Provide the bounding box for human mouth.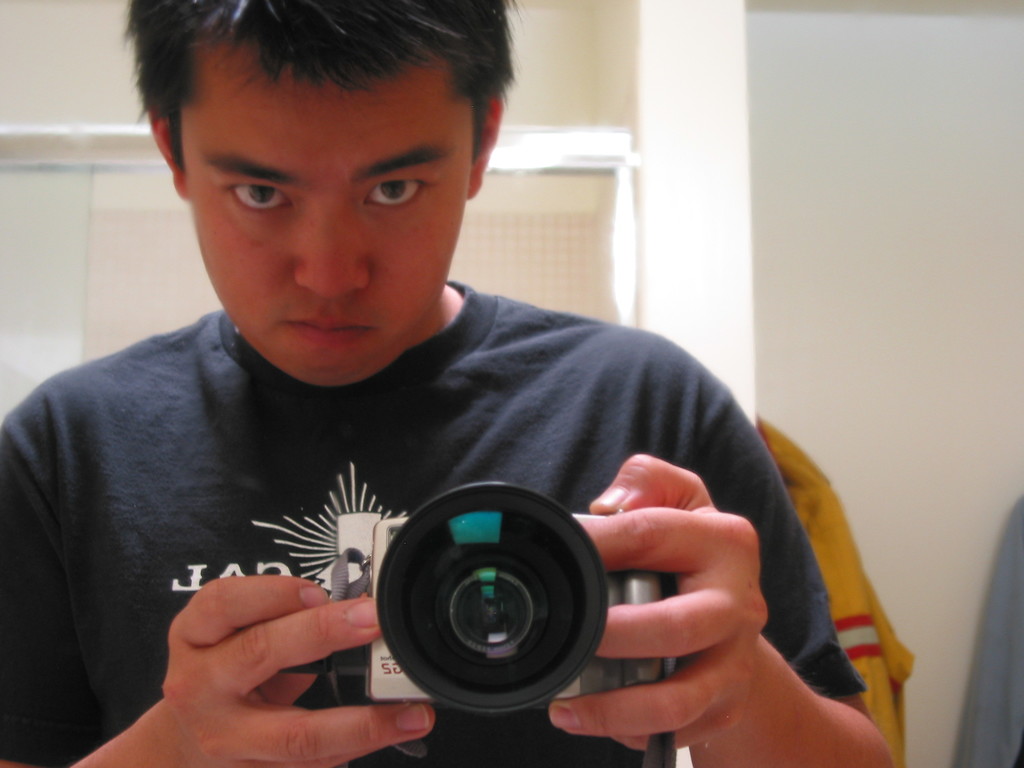
x1=290 y1=315 x2=369 y2=342.
